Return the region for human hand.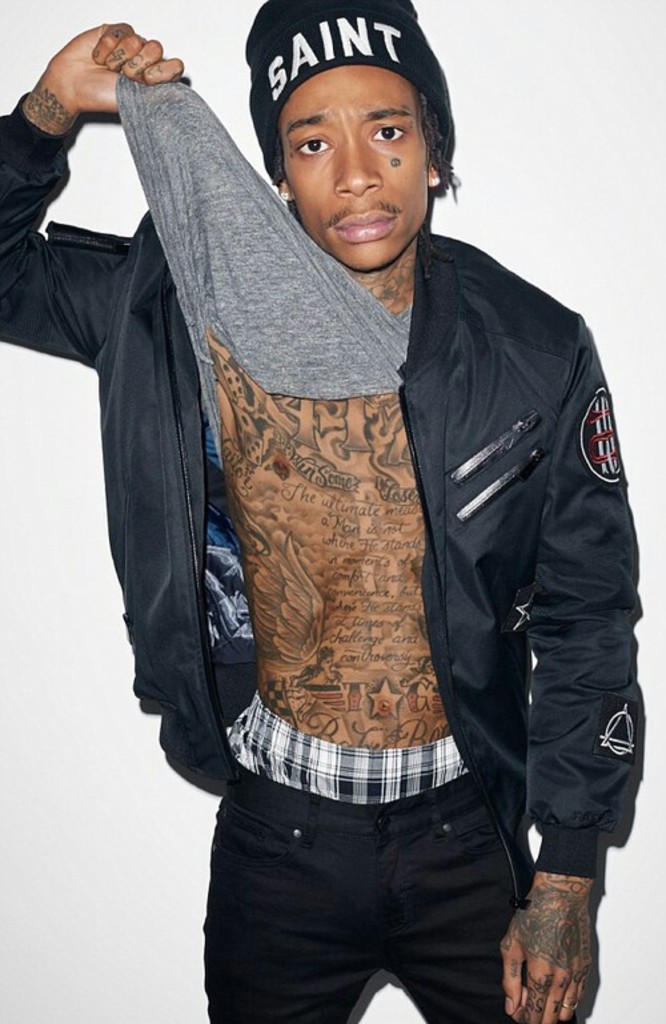
(x1=33, y1=5, x2=177, y2=116).
